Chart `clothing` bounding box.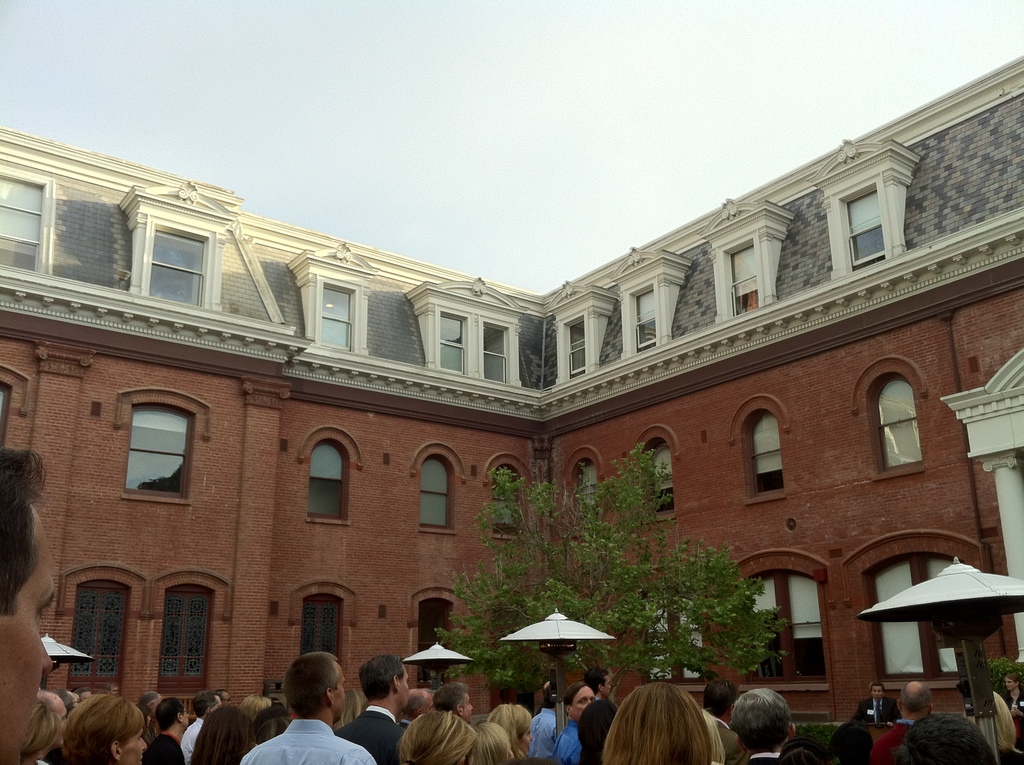
Charted: (1003,687,1023,759).
